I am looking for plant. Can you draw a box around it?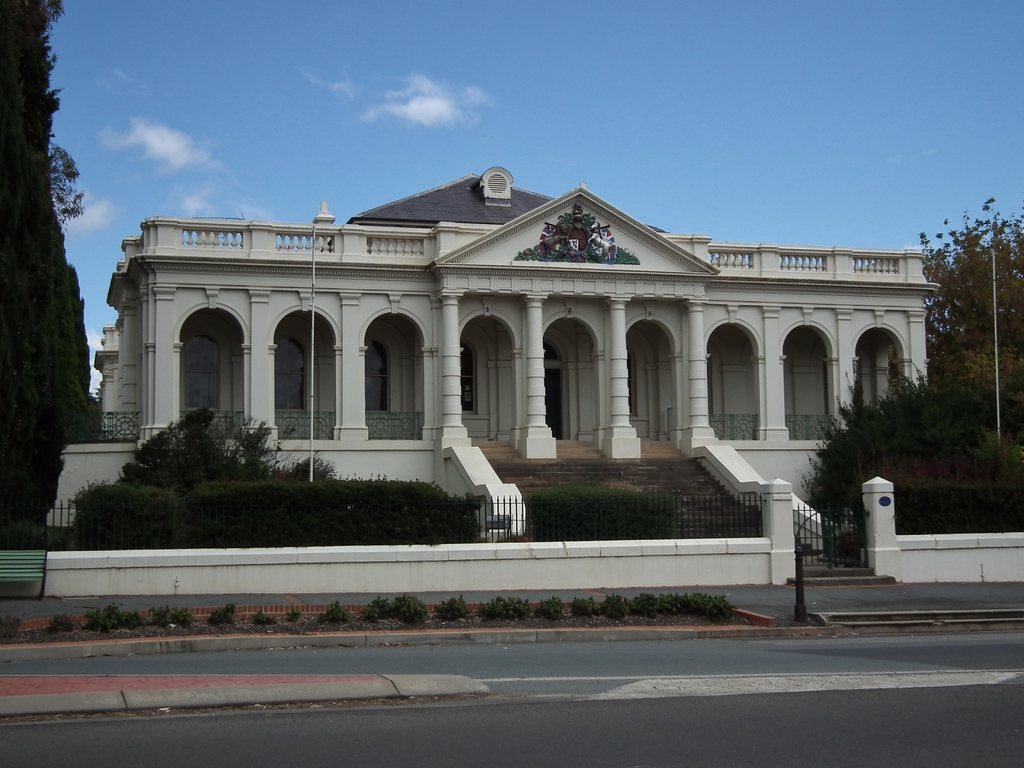
Sure, the bounding box is 602:589:627:621.
